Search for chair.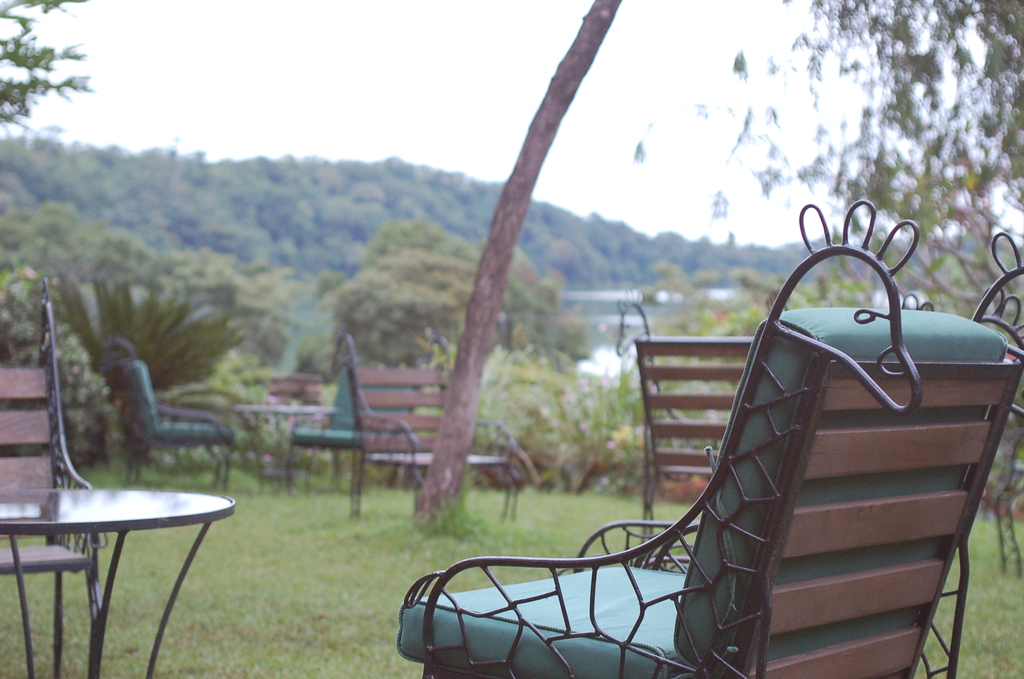
Found at crop(105, 336, 244, 487).
